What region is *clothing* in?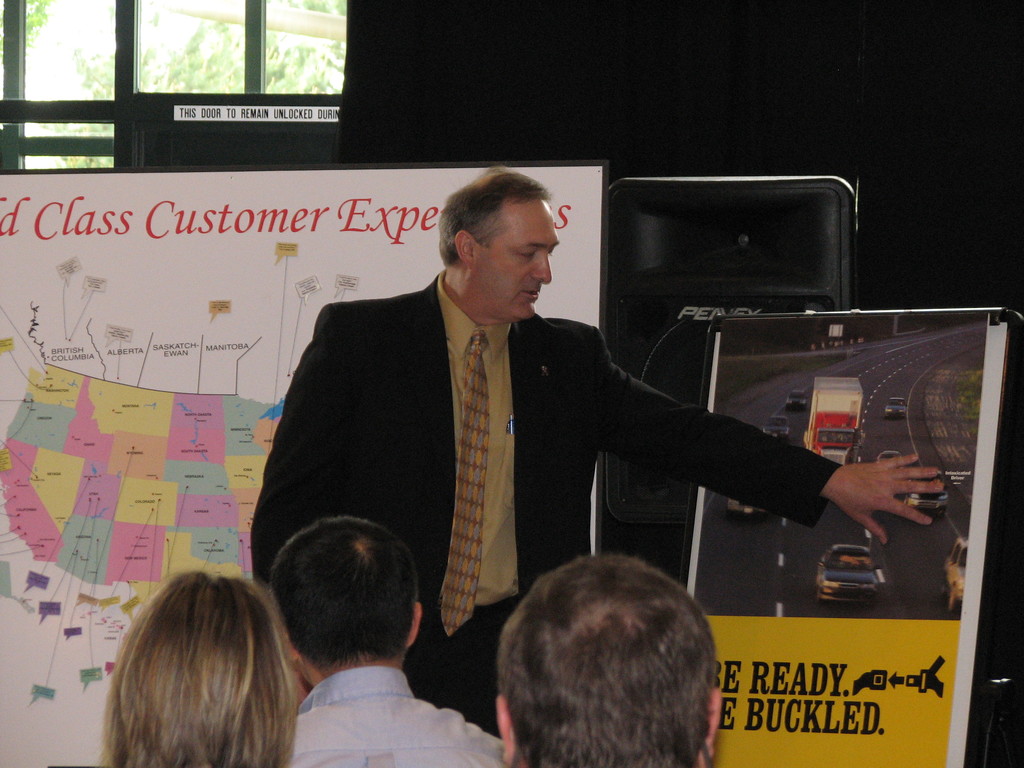
locate(284, 673, 500, 767).
